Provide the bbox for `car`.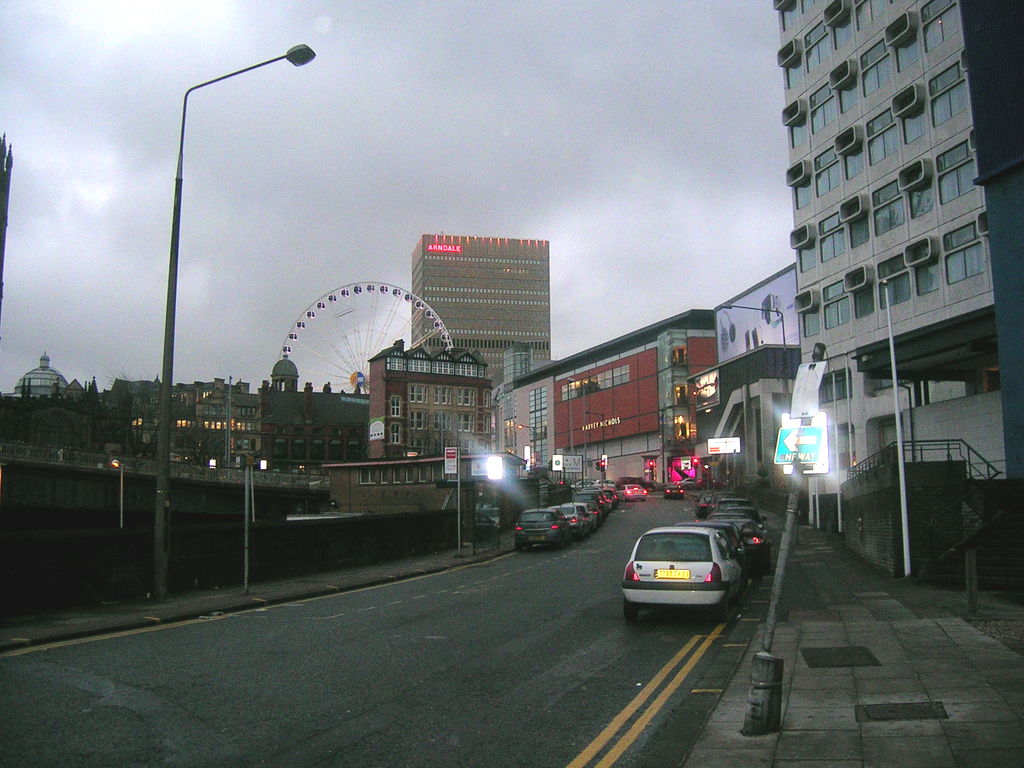
box=[510, 507, 571, 555].
